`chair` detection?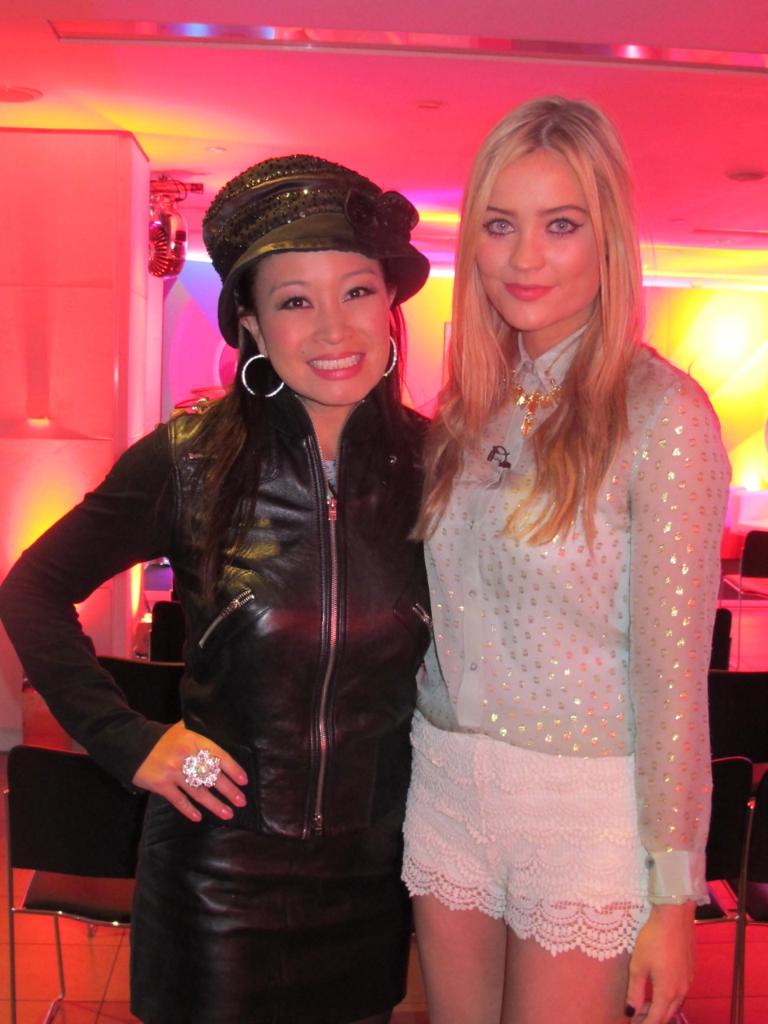
708, 755, 757, 1023
